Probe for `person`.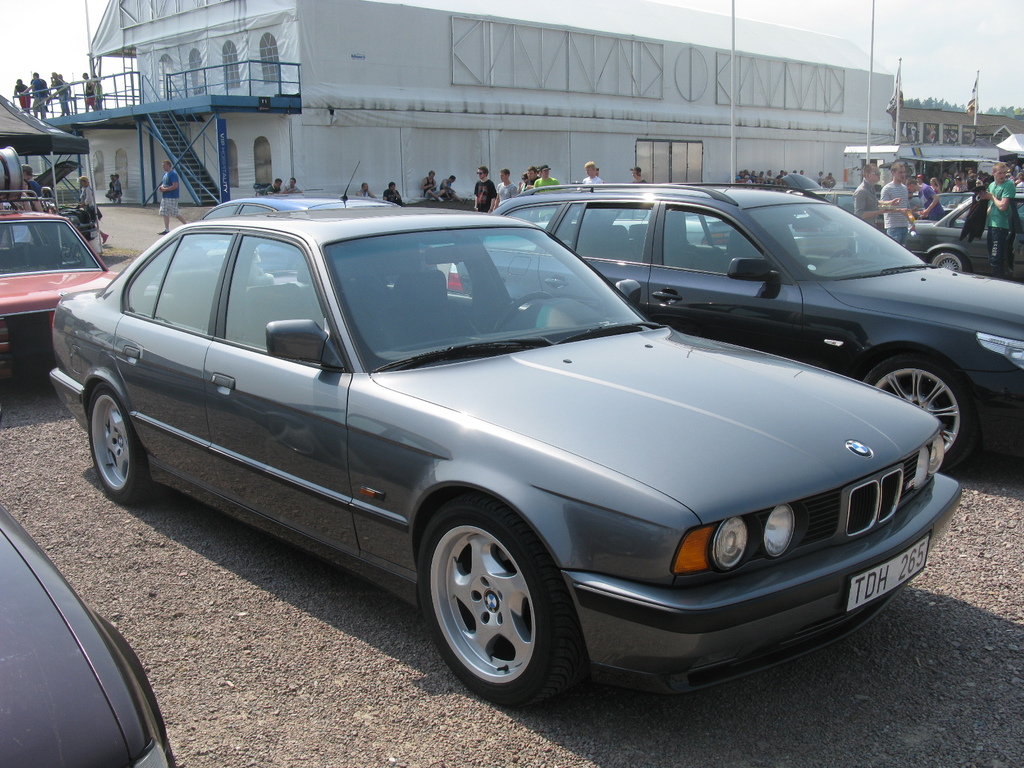
Probe result: {"x1": 826, "y1": 172, "x2": 834, "y2": 188}.
